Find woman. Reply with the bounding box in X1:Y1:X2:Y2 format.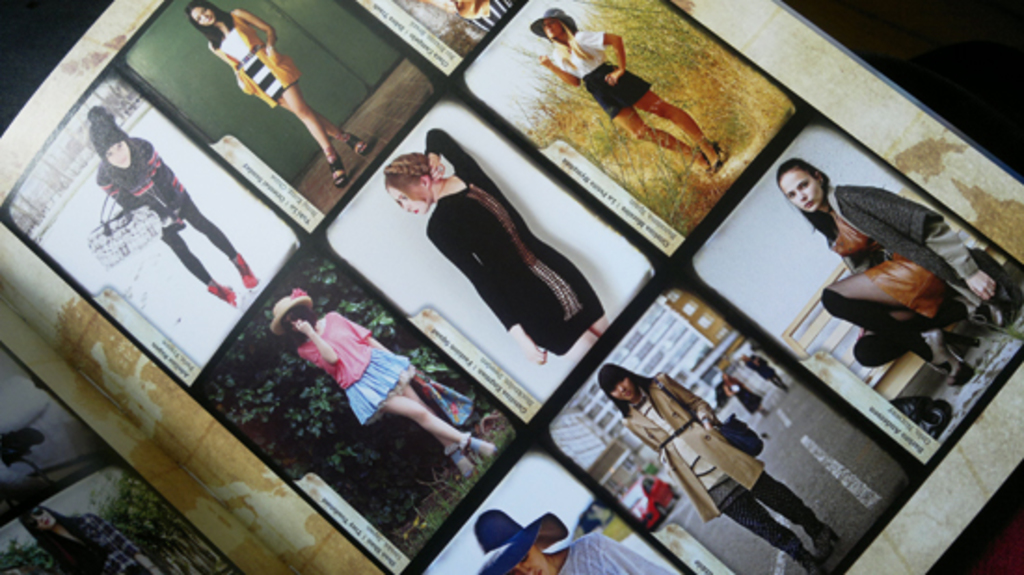
773:153:1000:398.
